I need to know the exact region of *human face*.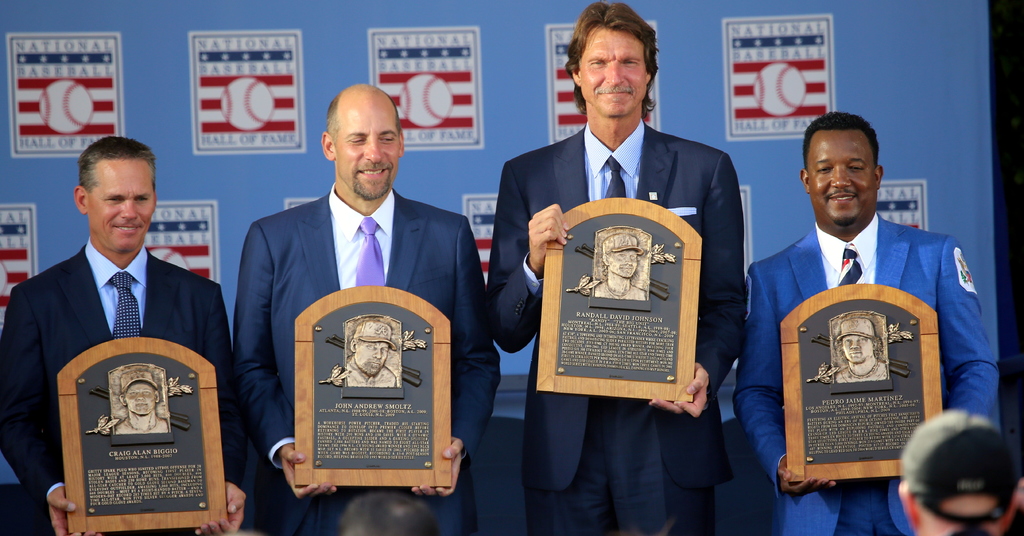
Region: rect(836, 329, 876, 362).
